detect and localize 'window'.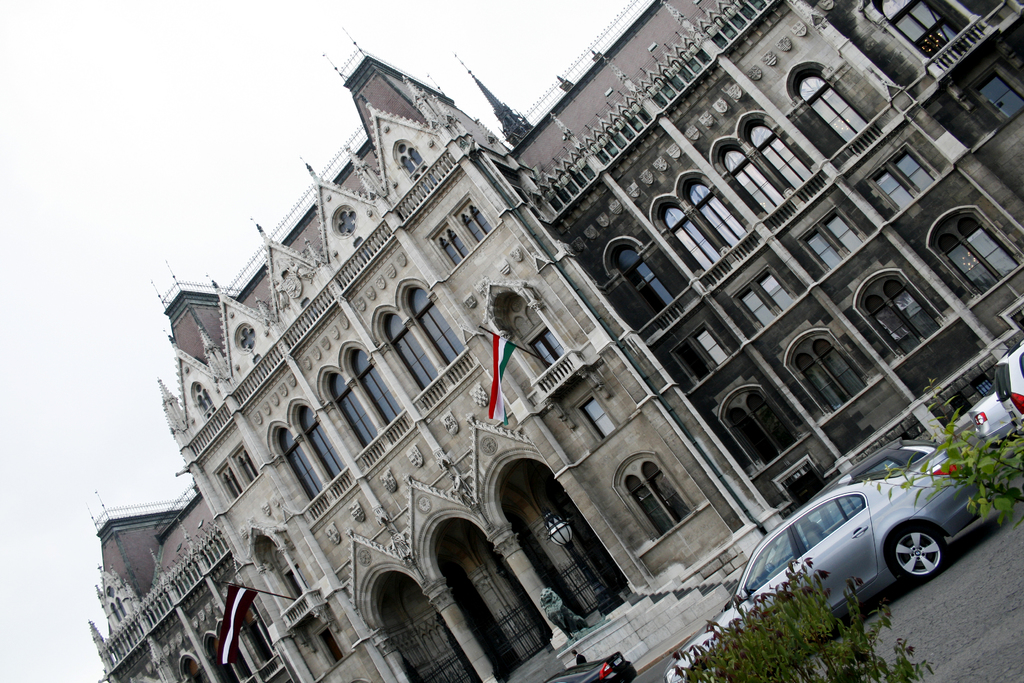
Localized at (863,0,973,68).
